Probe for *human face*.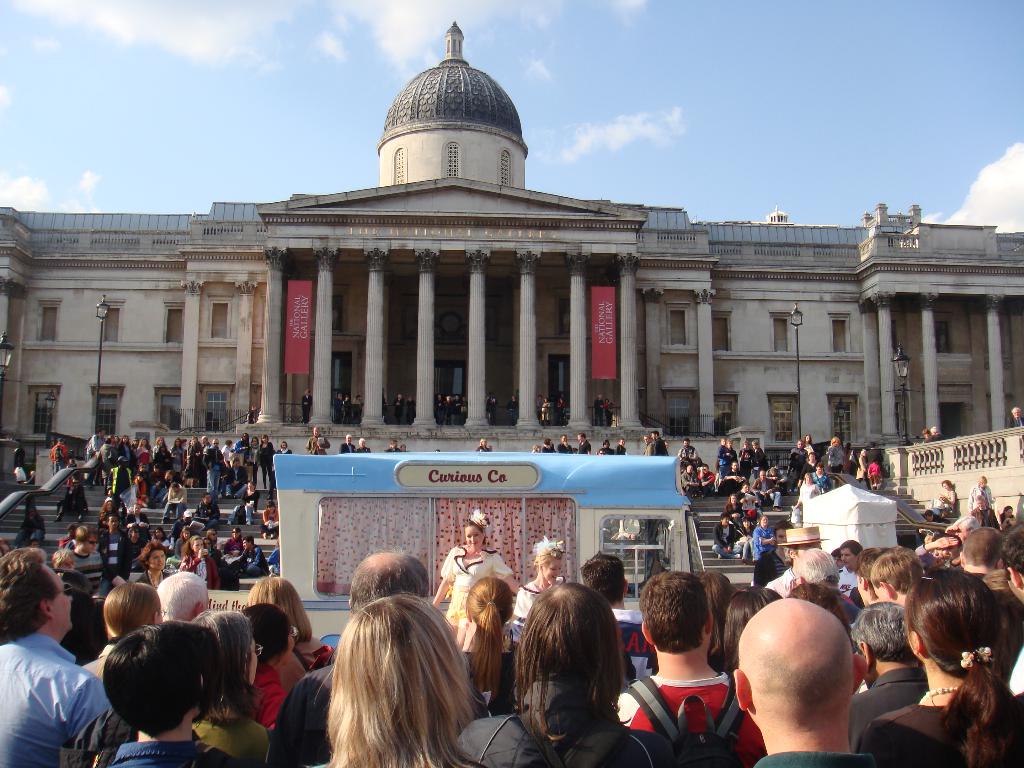
Probe result: rect(647, 438, 648, 439).
